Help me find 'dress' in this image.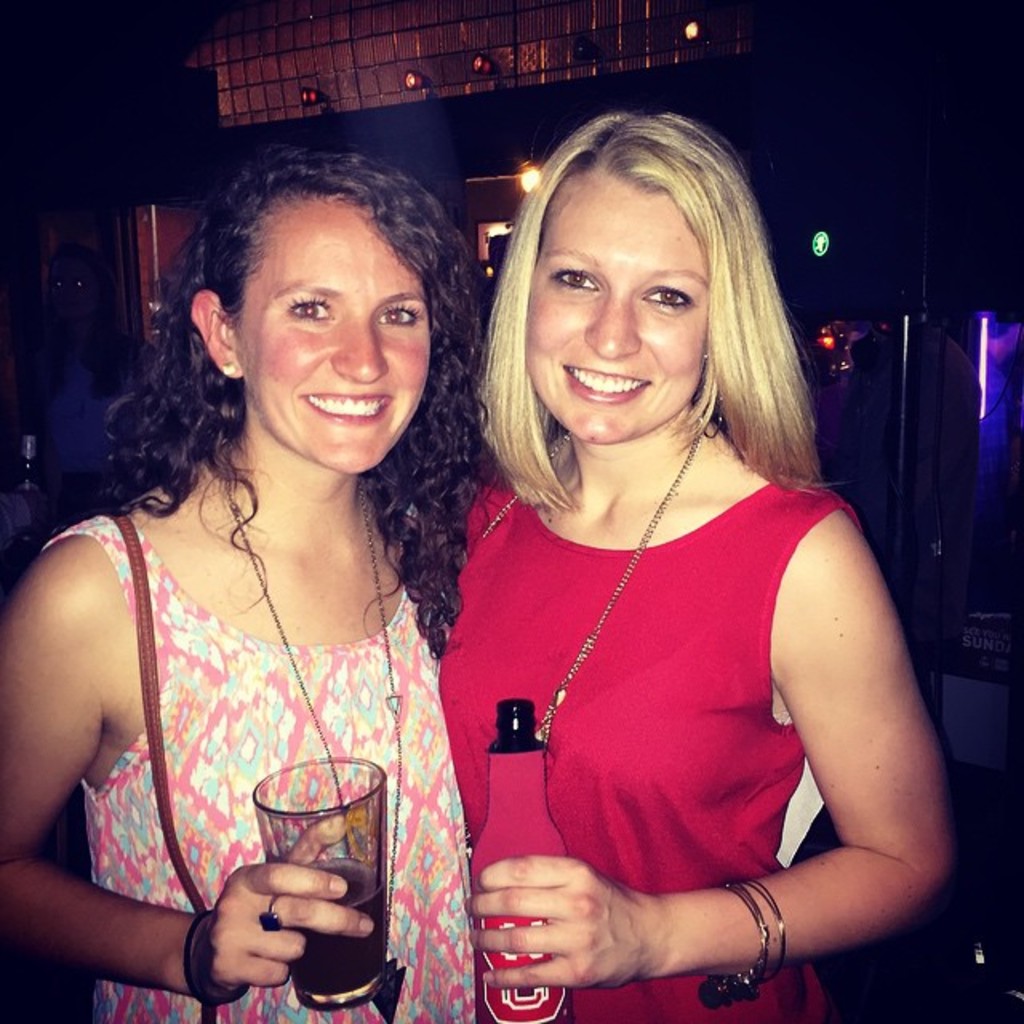
Found it: select_region(438, 462, 861, 1022).
